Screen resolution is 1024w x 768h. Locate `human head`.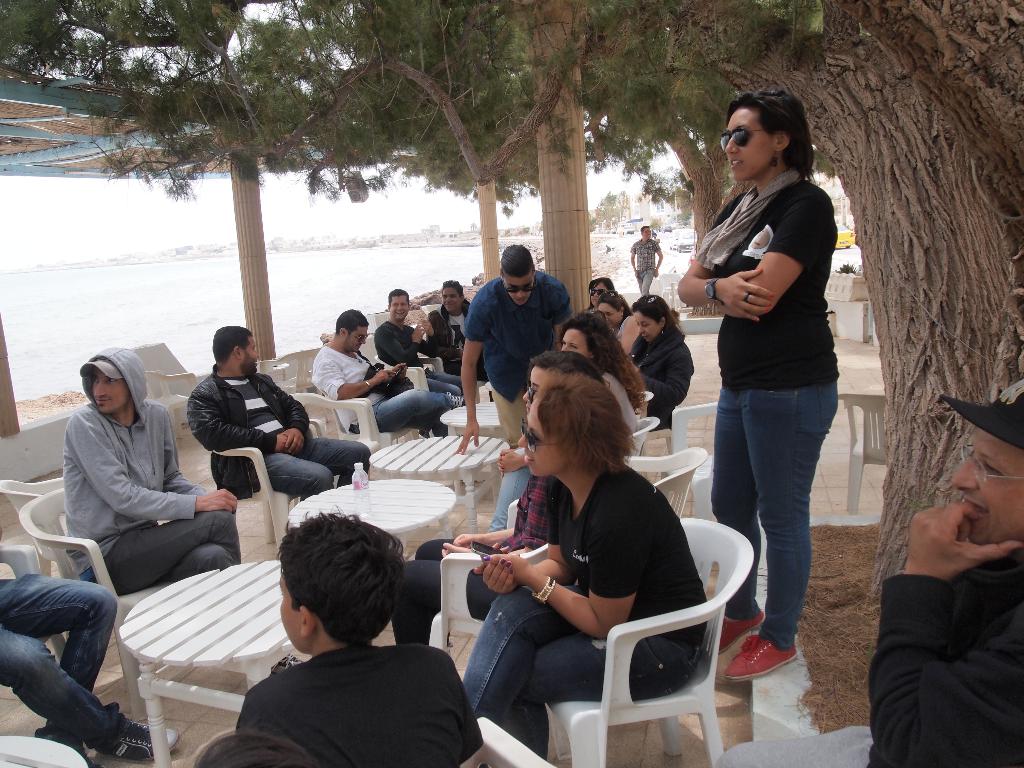
crop(276, 506, 408, 654).
